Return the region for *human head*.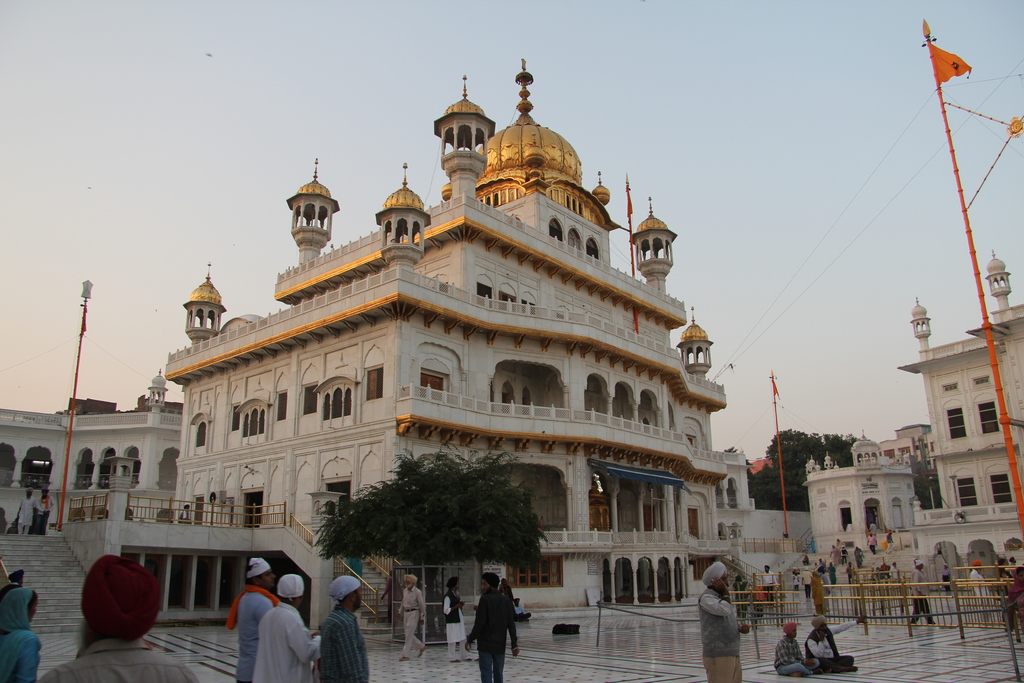
locate(326, 575, 360, 617).
